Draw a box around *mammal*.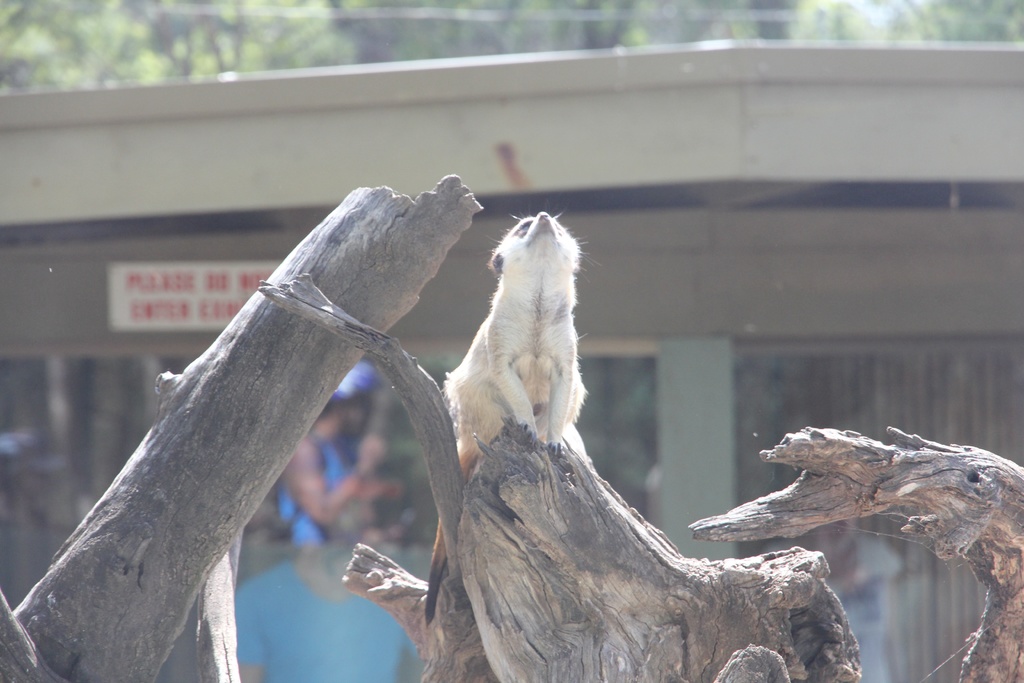
l=231, t=494, r=422, b=682.
